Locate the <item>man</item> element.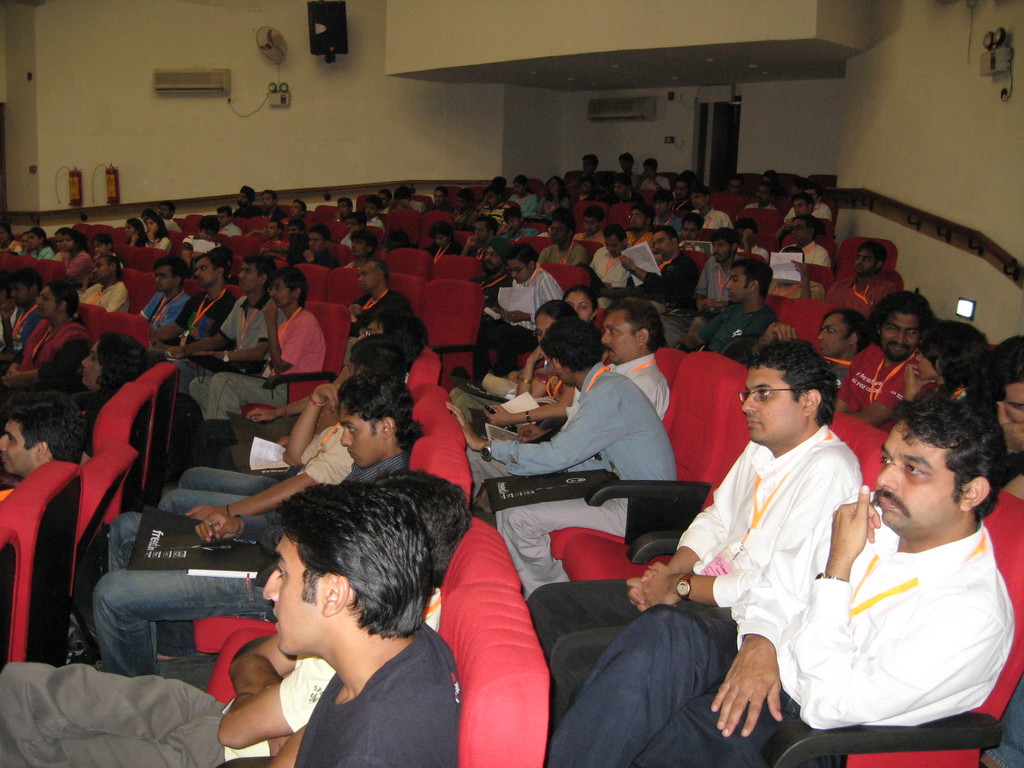
Element bbox: 820:285:935:431.
